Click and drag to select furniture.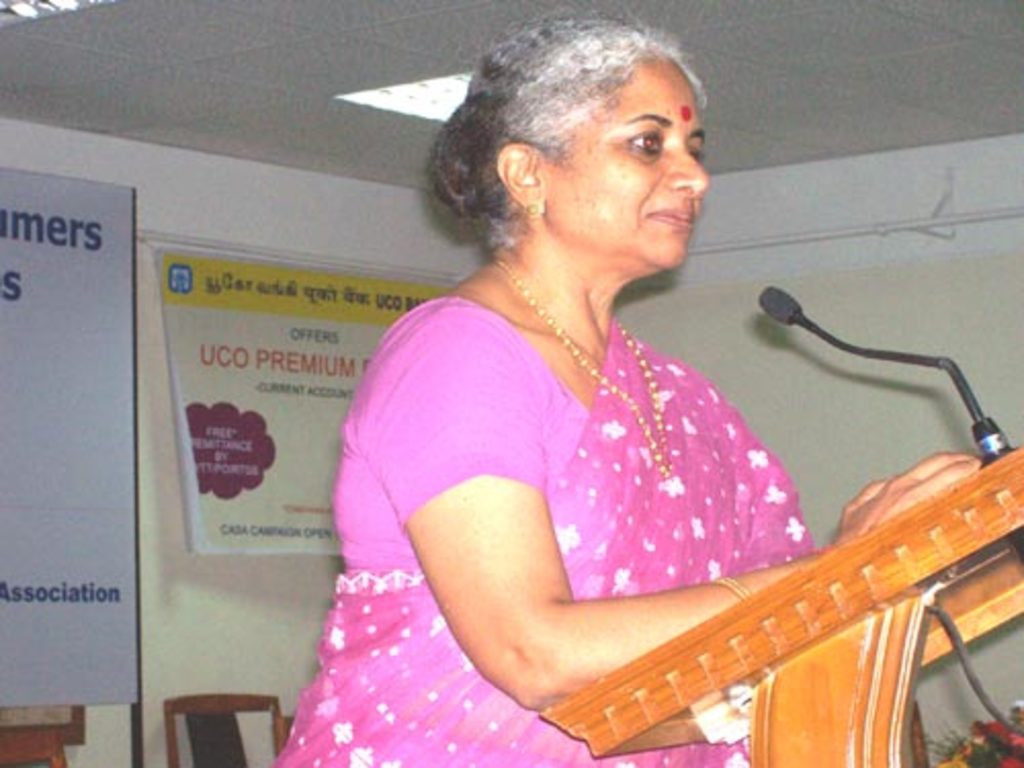
Selection: detection(537, 442, 1022, 766).
